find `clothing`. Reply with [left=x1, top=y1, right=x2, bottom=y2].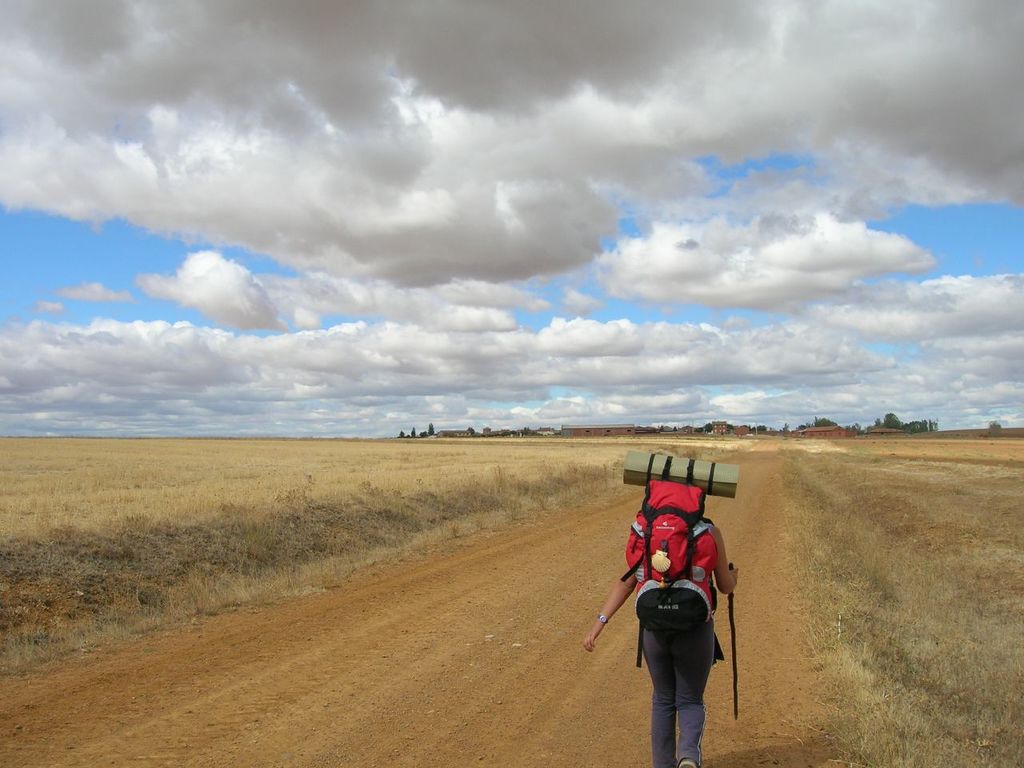
[left=609, top=486, right=738, bottom=716].
